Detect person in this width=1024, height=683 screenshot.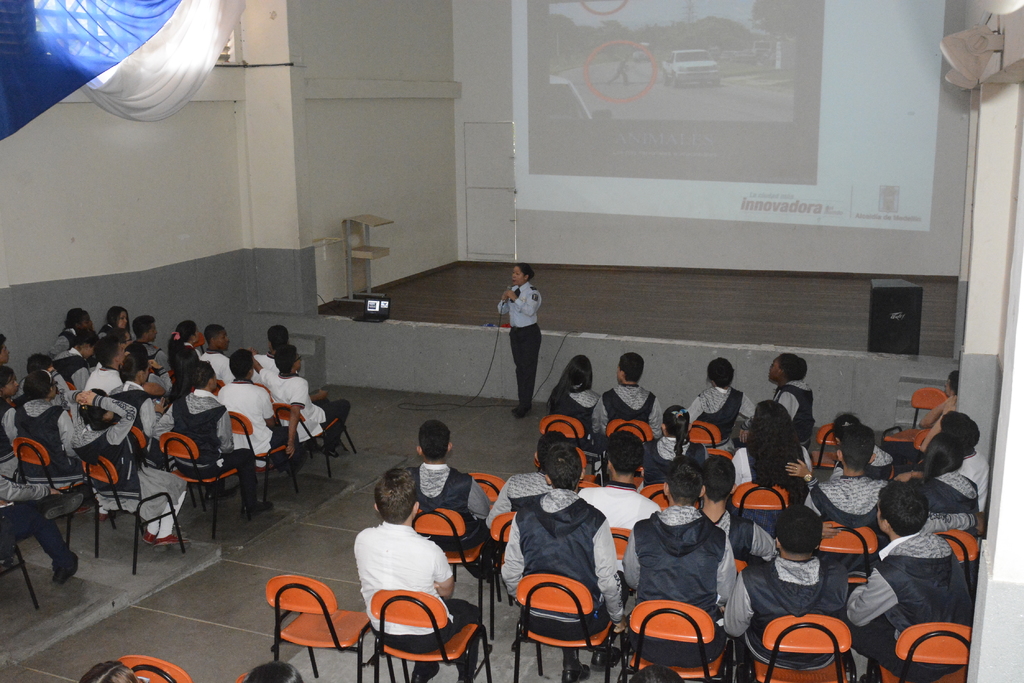
Detection: (x1=549, y1=352, x2=599, y2=462).
